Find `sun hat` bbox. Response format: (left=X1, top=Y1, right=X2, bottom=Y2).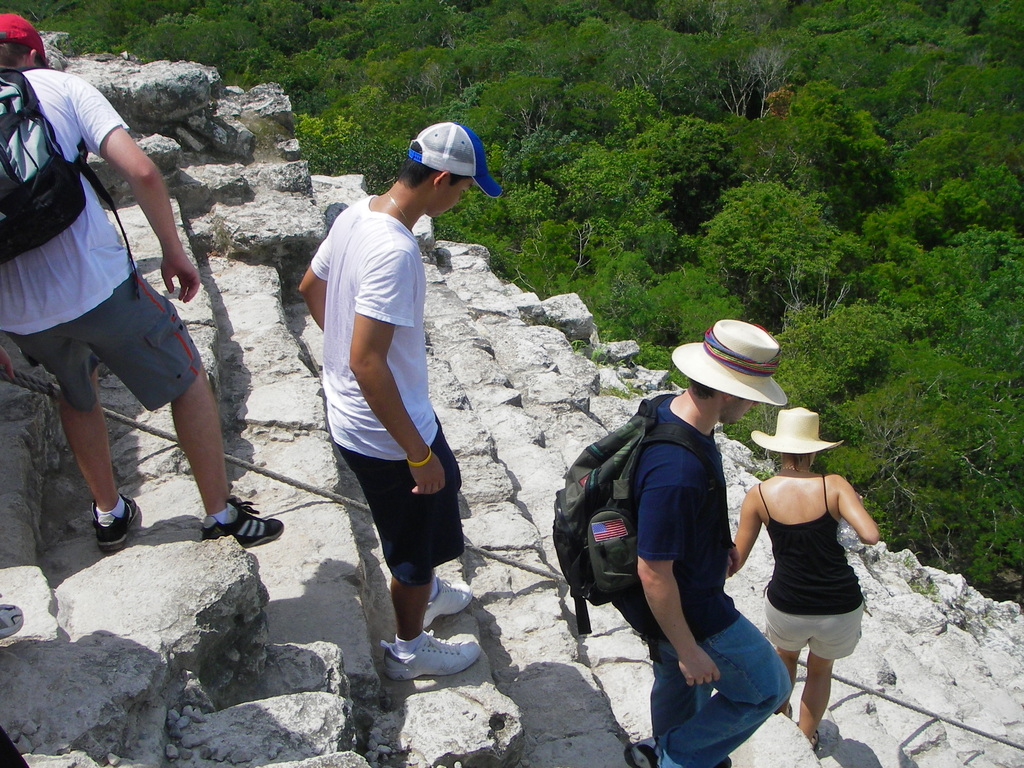
(left=752, top=409, right=846, bottom=457).
